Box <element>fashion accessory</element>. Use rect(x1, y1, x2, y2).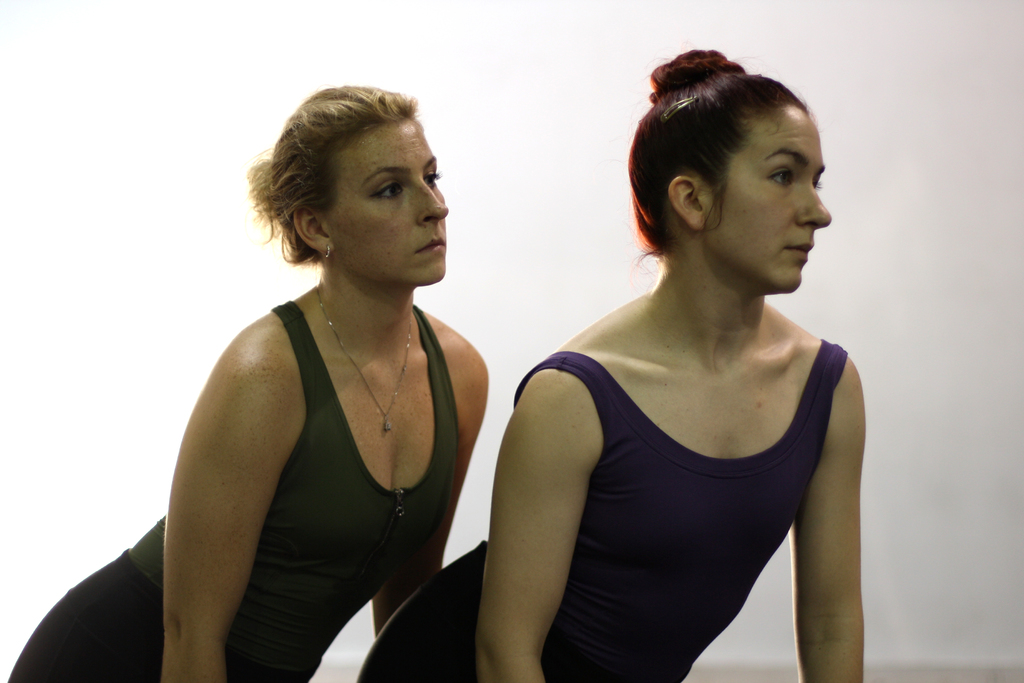
rect(659, 92, 701, 123).
